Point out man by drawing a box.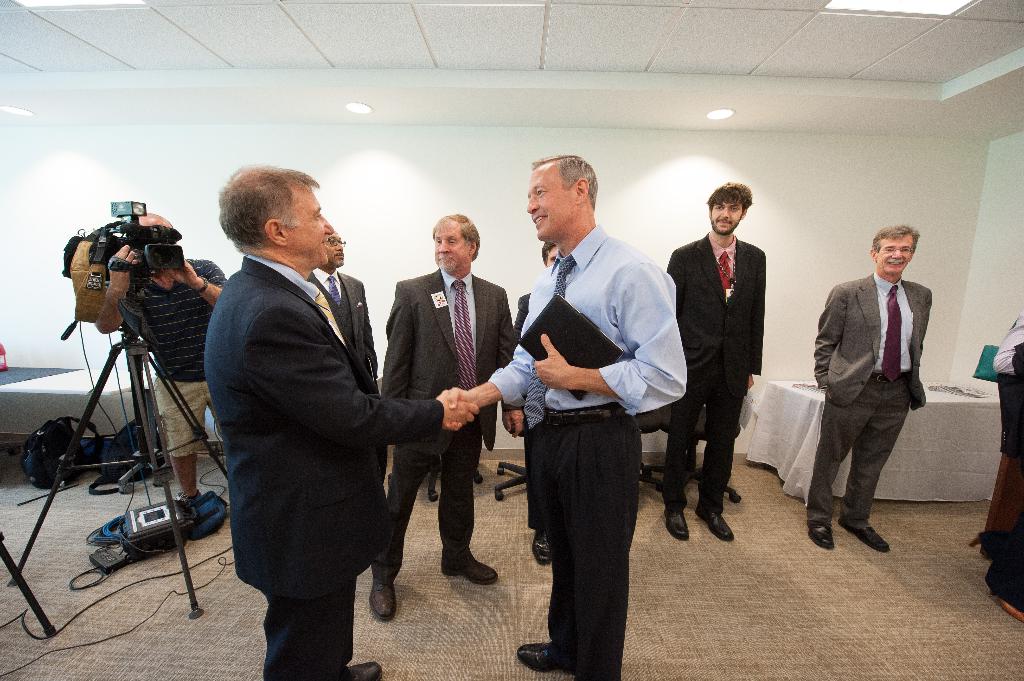
(309, 220, 378, 395).
